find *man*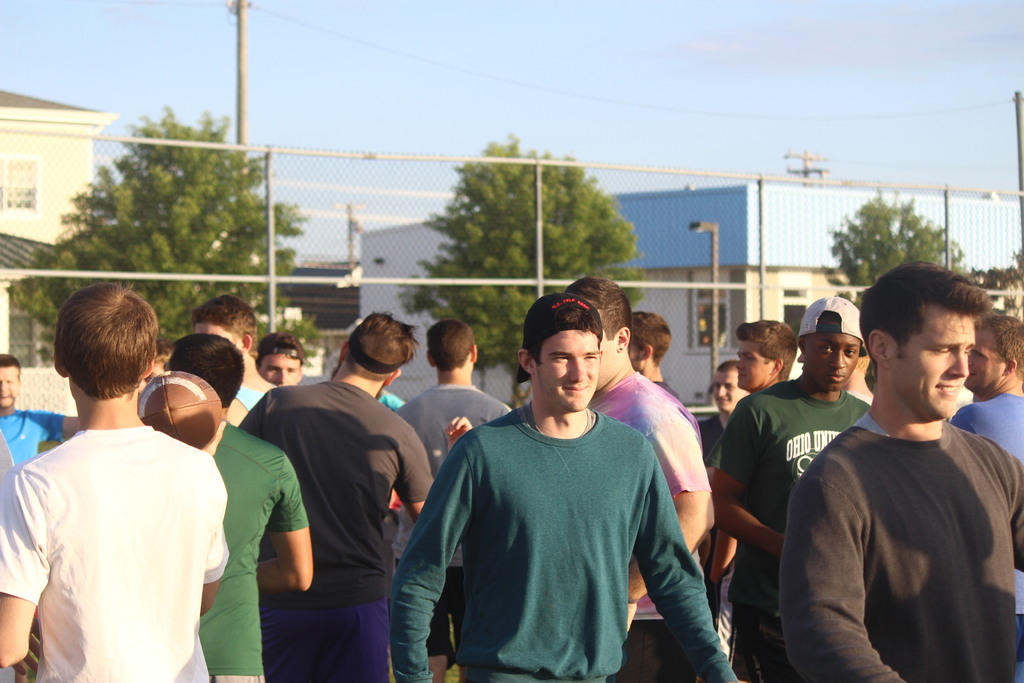
{"x1": 184, "y1": 289, "x2": 281, "y2": 428}
